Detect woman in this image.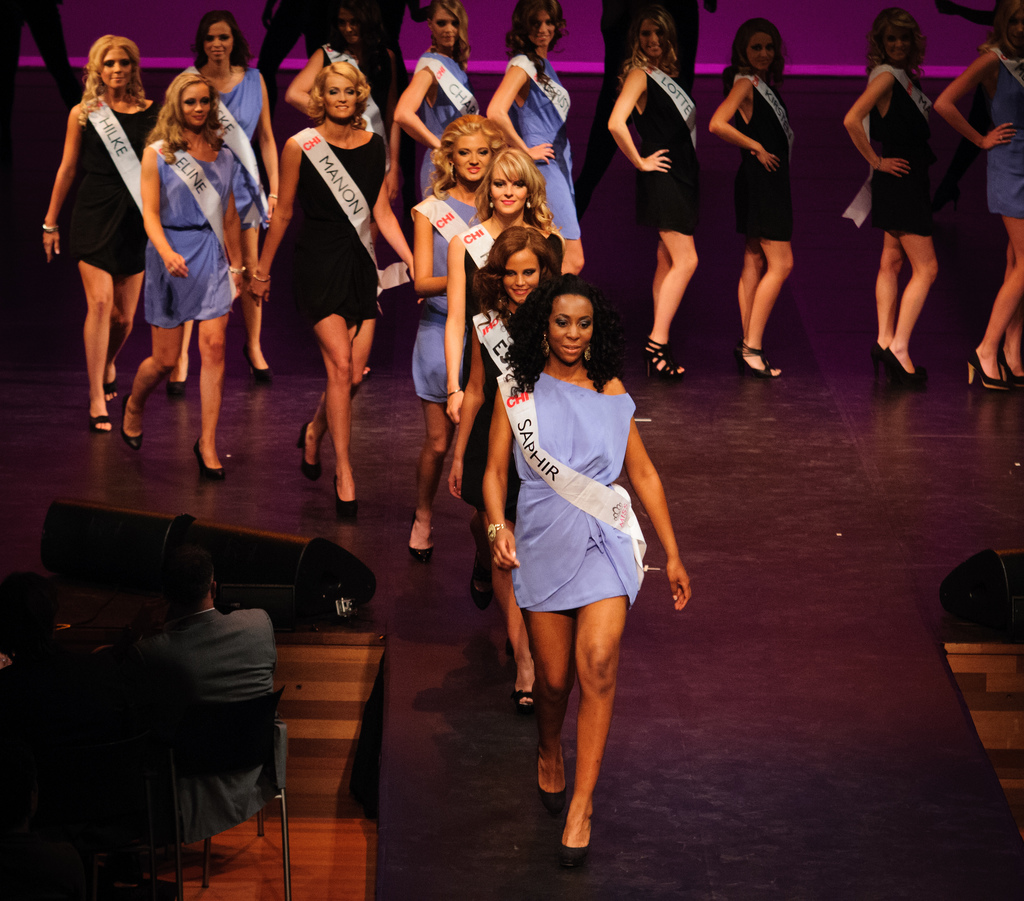
Detection: 246,65,422,521.
